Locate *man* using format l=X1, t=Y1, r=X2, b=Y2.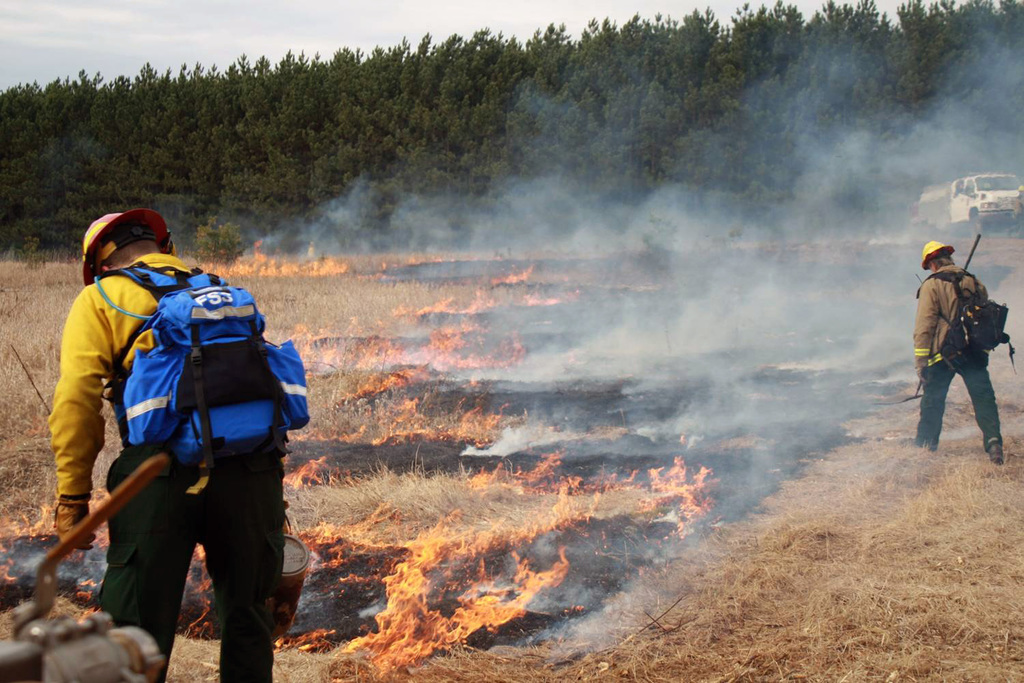
l=911, t=238, r=1014, b=471.
